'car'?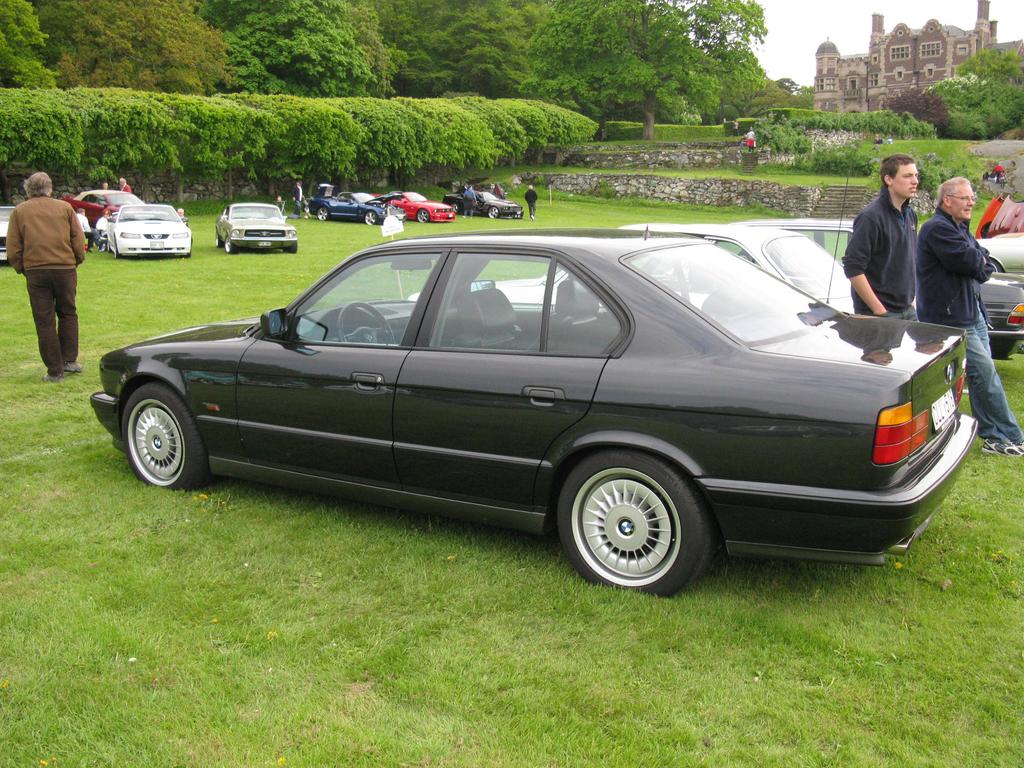
BBox(405, 228, 858, 318)
